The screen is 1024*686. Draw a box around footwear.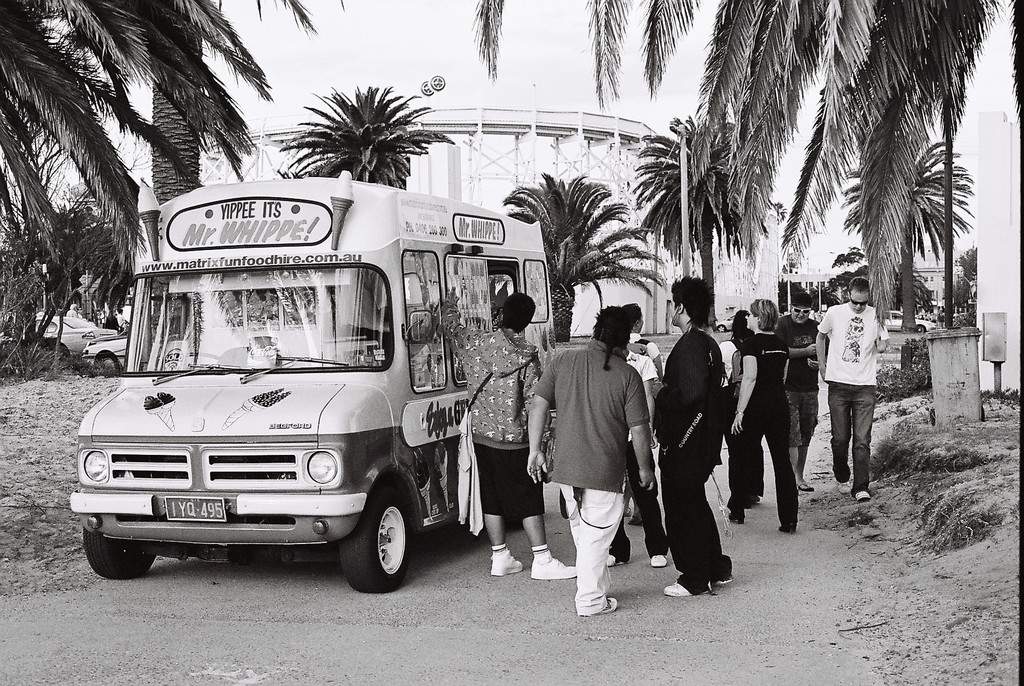
854, 492, 869, 502.
